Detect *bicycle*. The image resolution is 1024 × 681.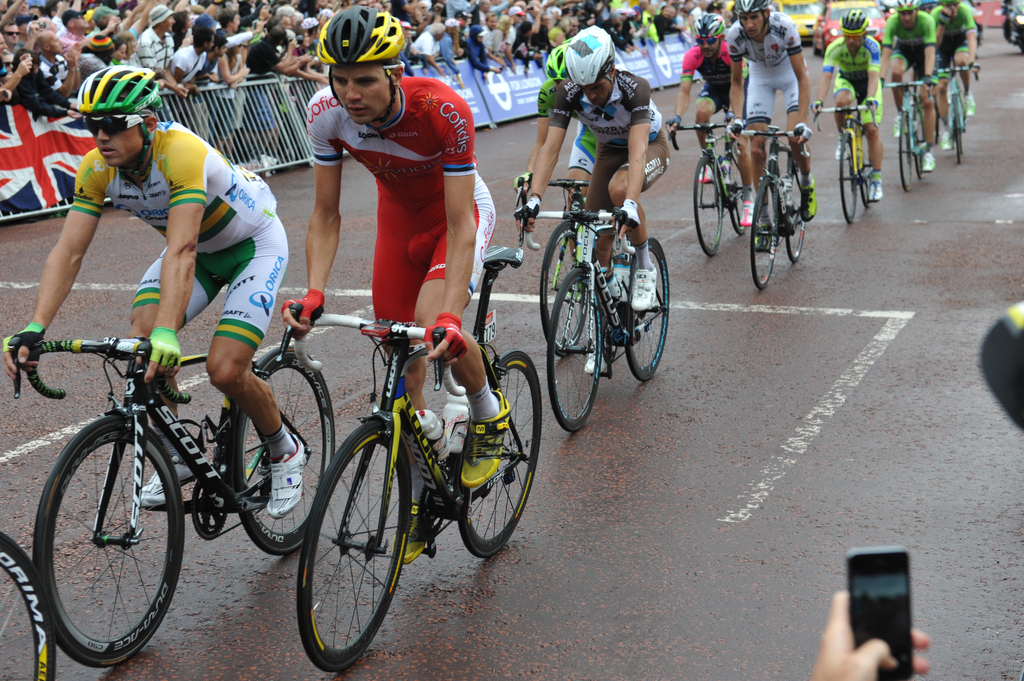
(3, 269, 339, 674).
